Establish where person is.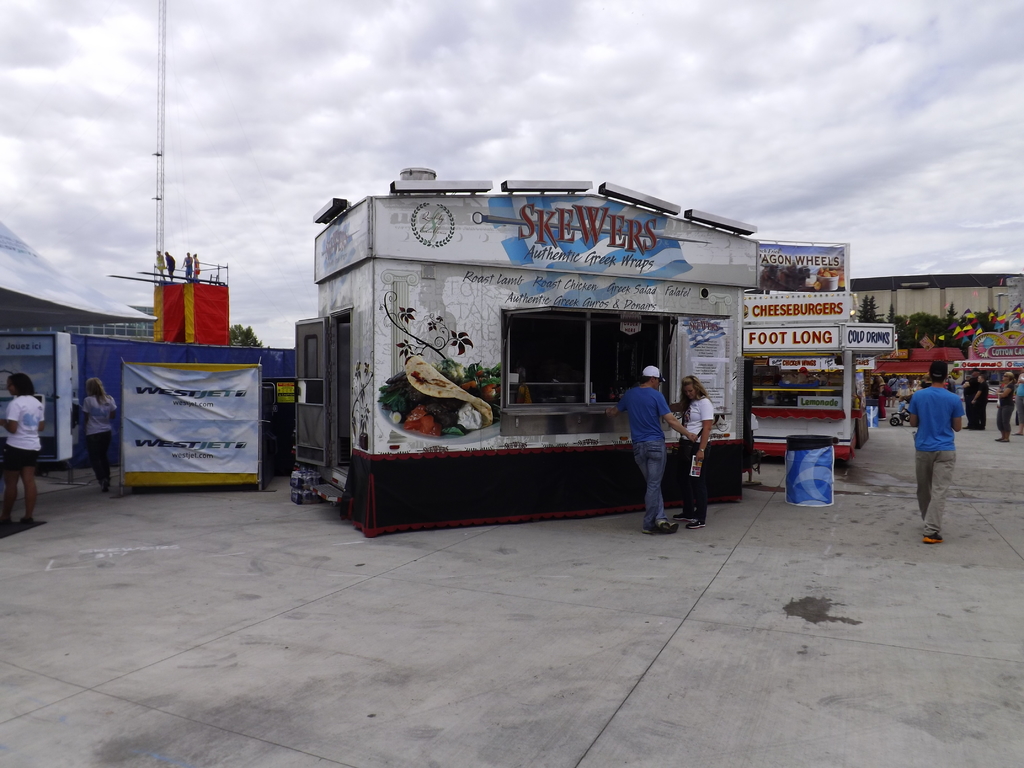
Established at locate(0, 373, 47, 528).
